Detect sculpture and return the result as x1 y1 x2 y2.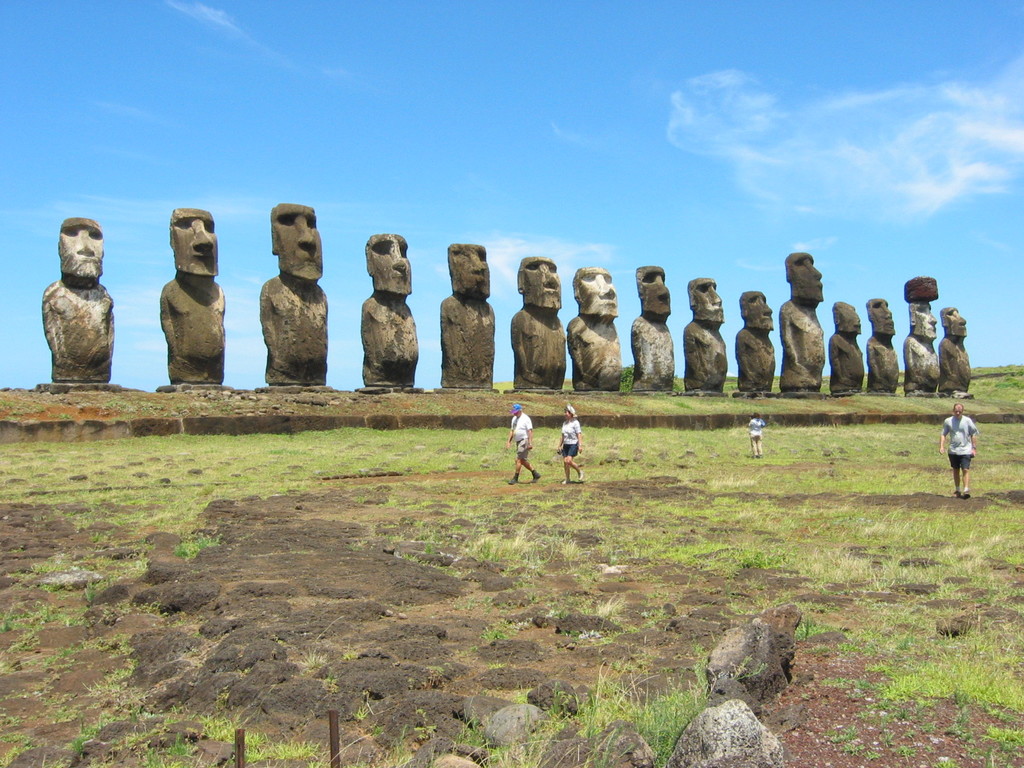
153 204 234 385.
